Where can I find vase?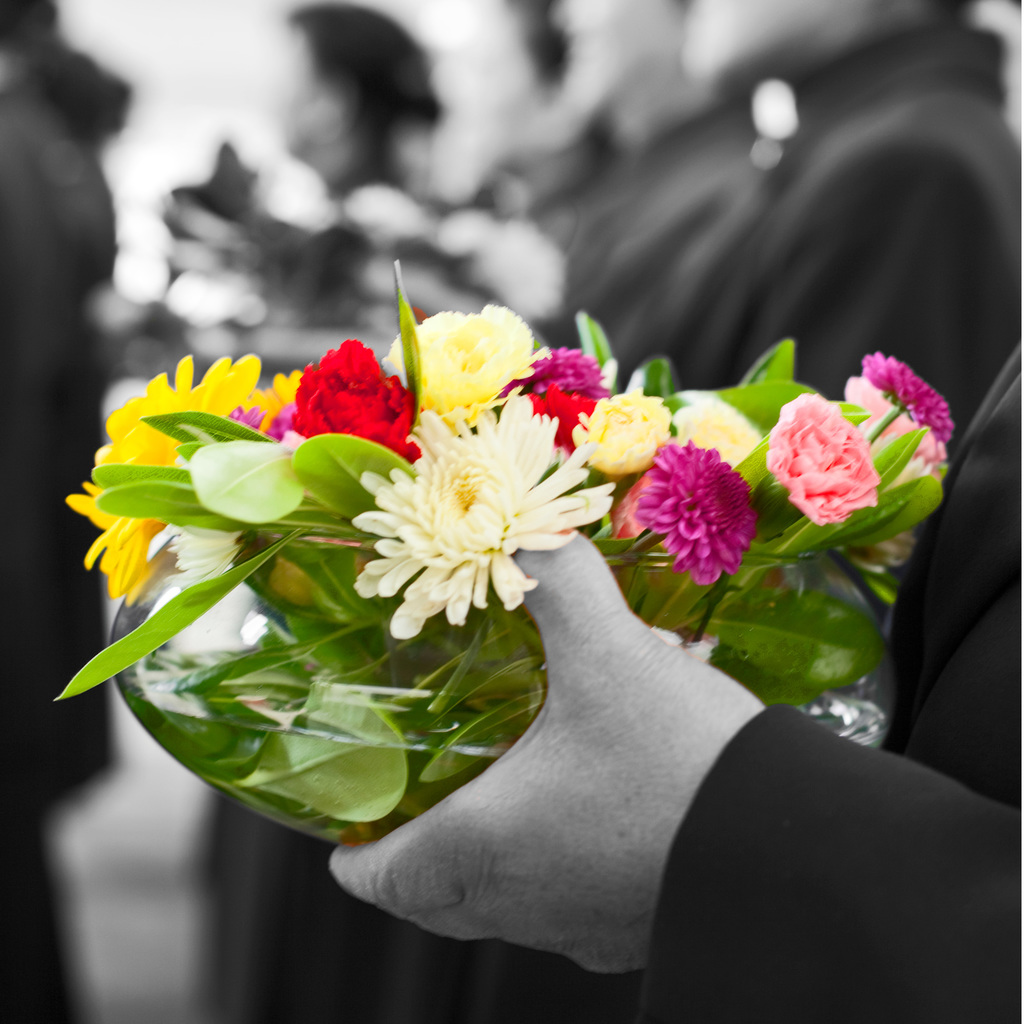
You can find it at 113:528:898:847.
